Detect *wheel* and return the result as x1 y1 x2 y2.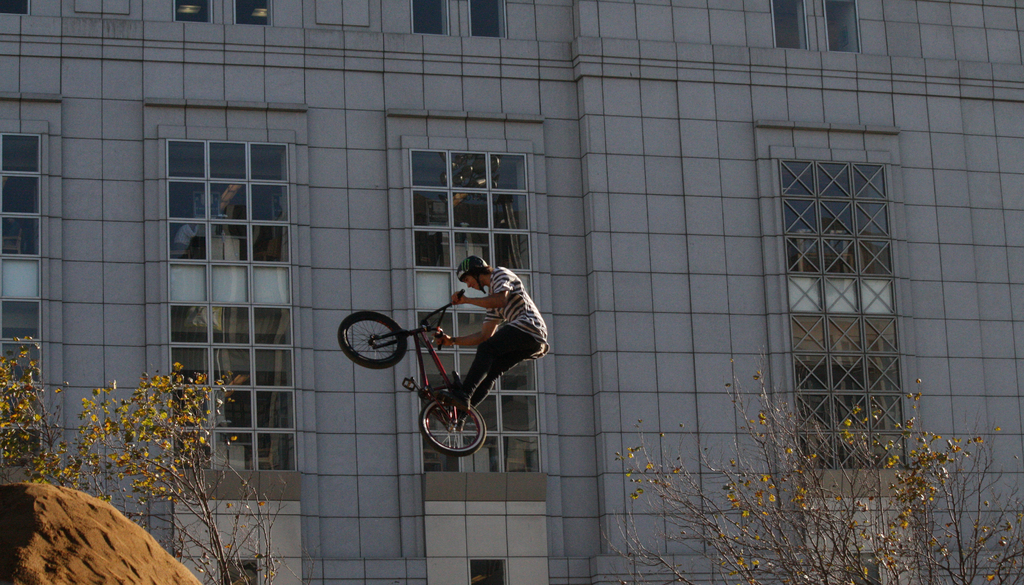
334 306 413 372.
